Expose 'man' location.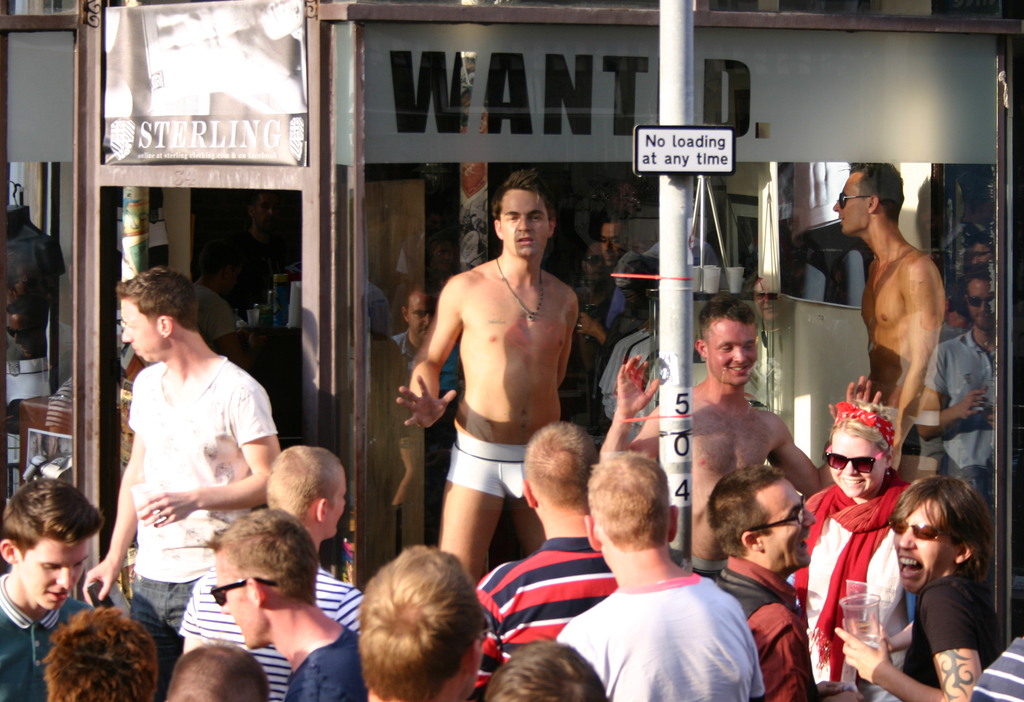
Exposed at 918:265:1002:495.
